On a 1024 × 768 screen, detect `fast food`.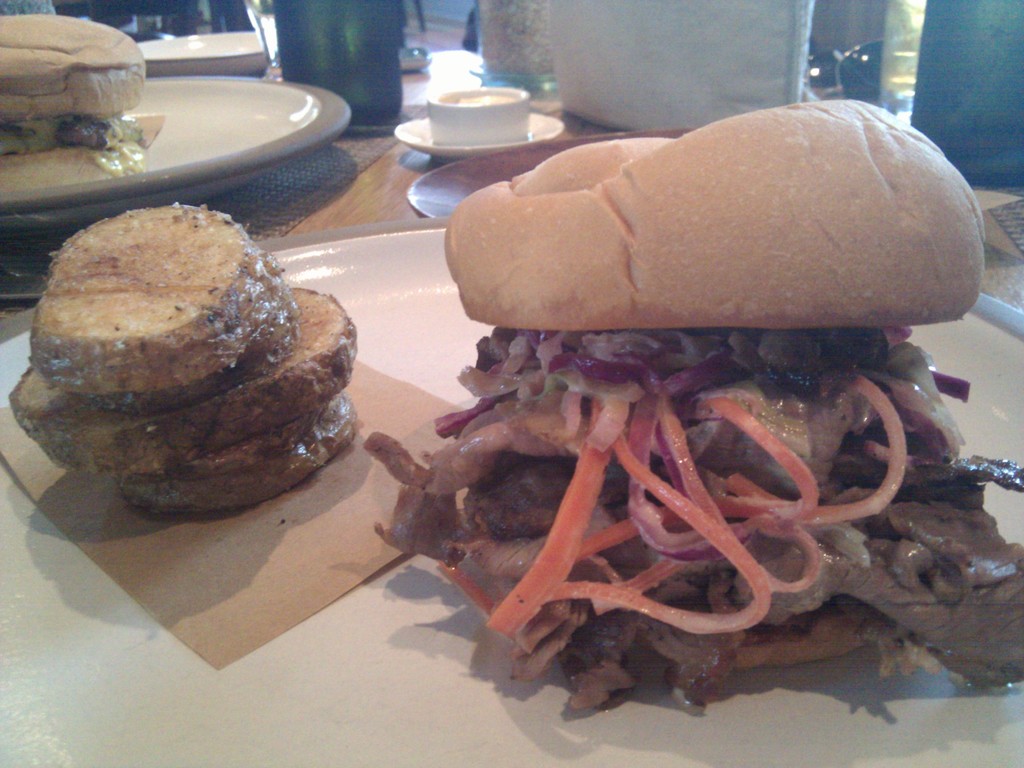
rect(8, 203, 363, 520).
